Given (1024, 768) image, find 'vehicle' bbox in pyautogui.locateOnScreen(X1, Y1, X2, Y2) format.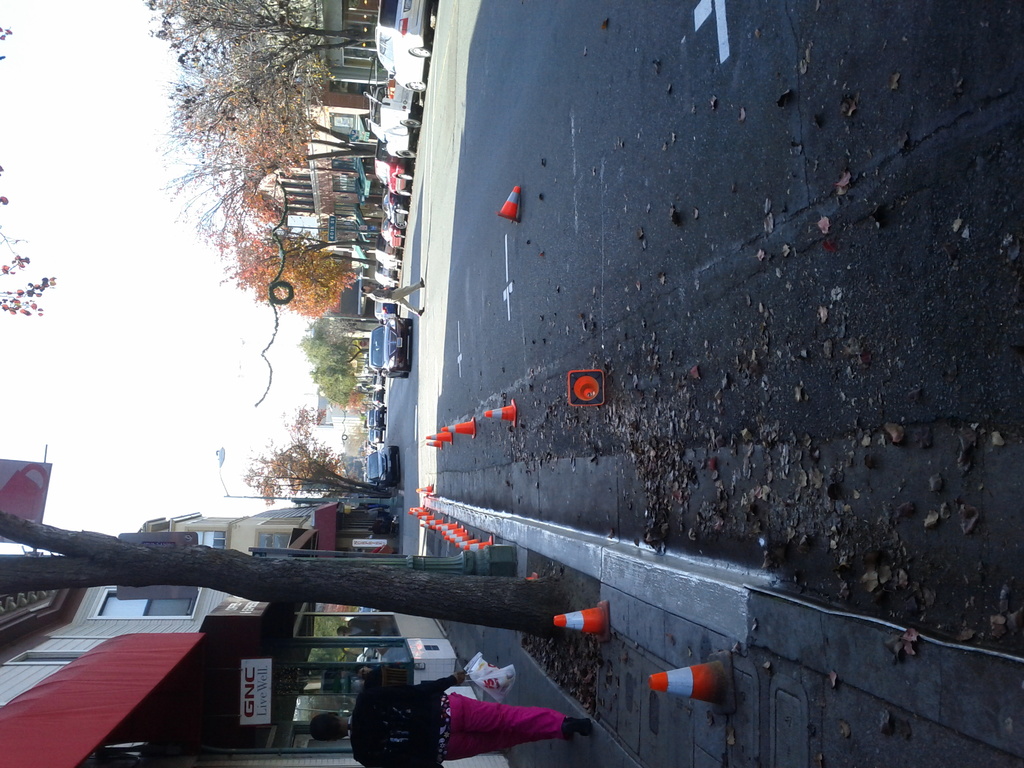
pyautogui.locateOnScreen(365, 408, 388, 435).
